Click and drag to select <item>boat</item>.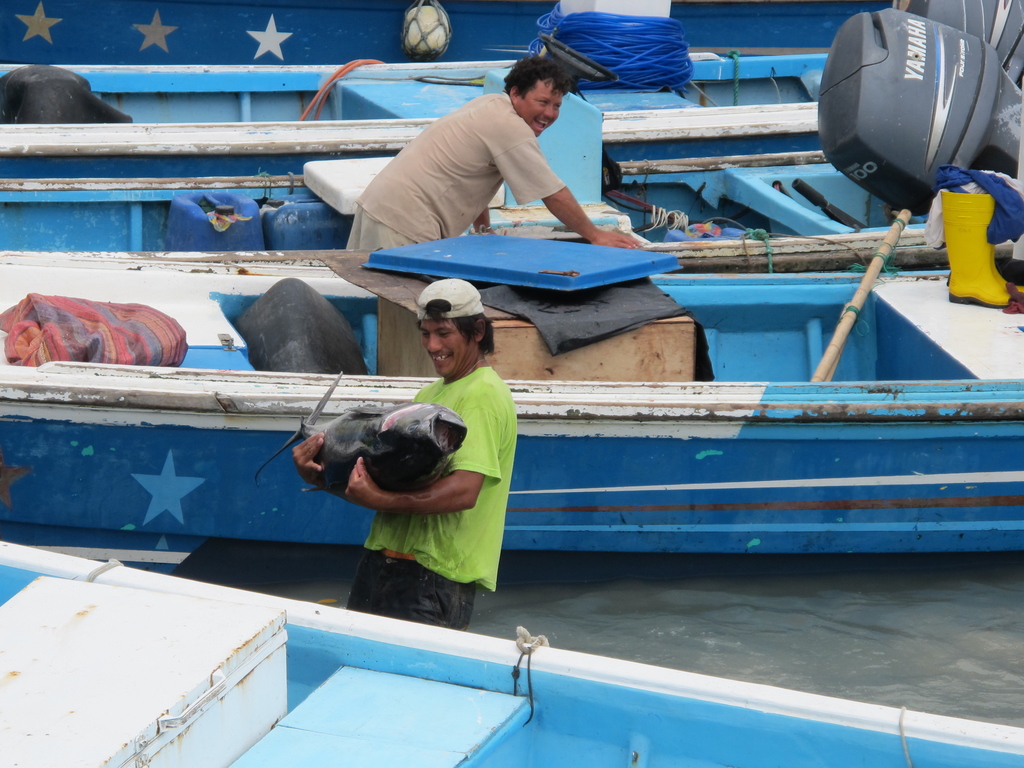
Selection: <box>0,541,1023,767</box>.
